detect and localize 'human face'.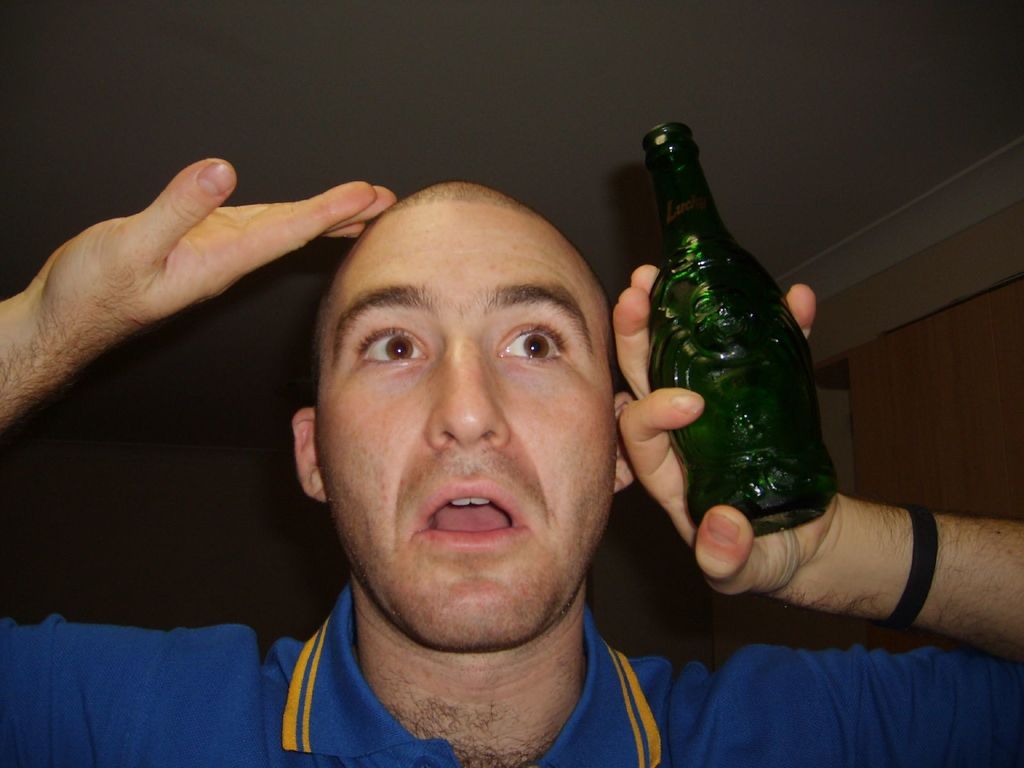
Localized at left=307, top=198, right=623, bottom=655.
